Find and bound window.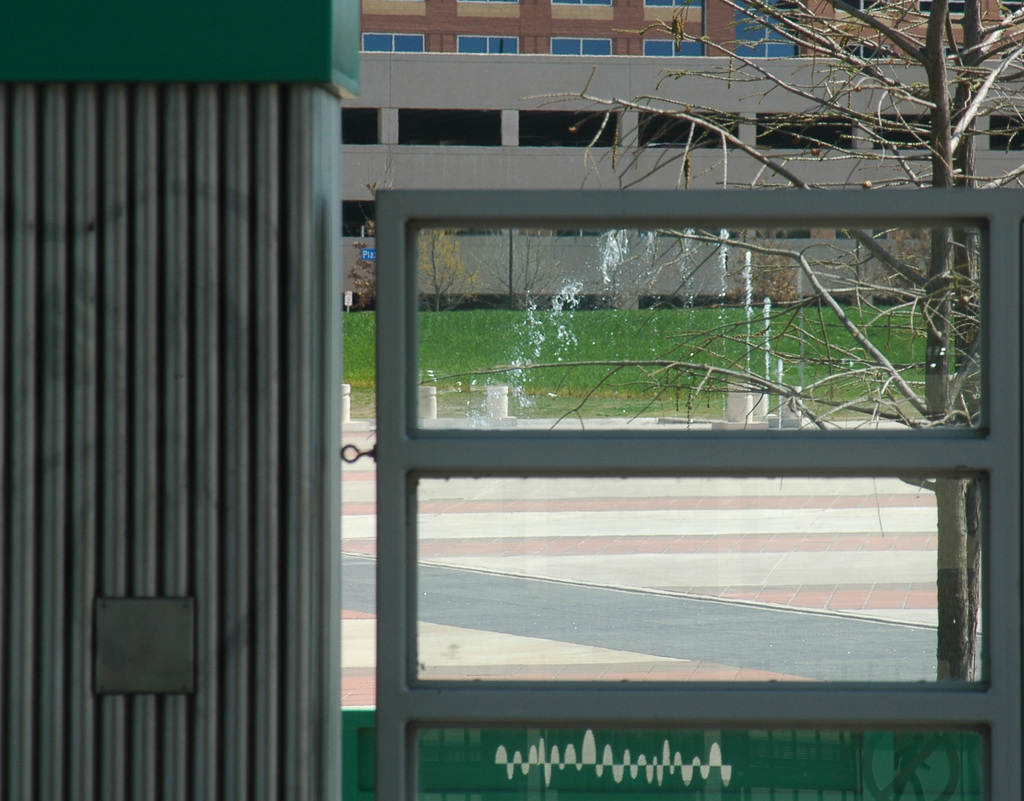
Bound: x1=518 y1=108 x2=623 y2=150.
